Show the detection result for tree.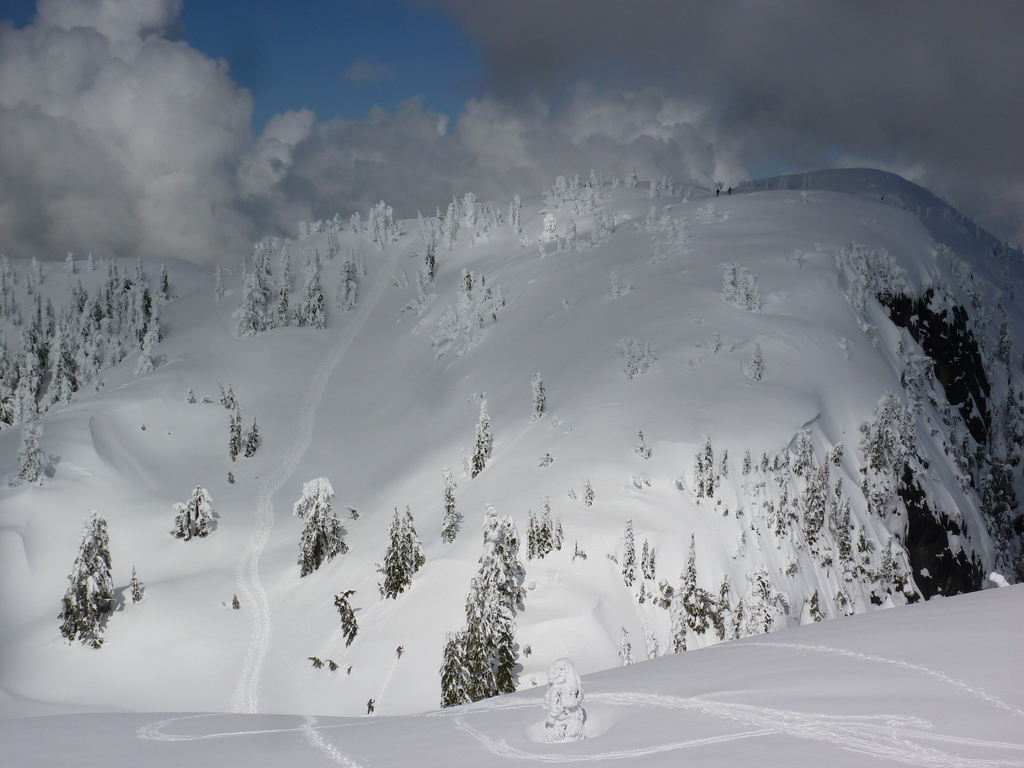
x1=865 y1=394 x2=902 y2=470.
